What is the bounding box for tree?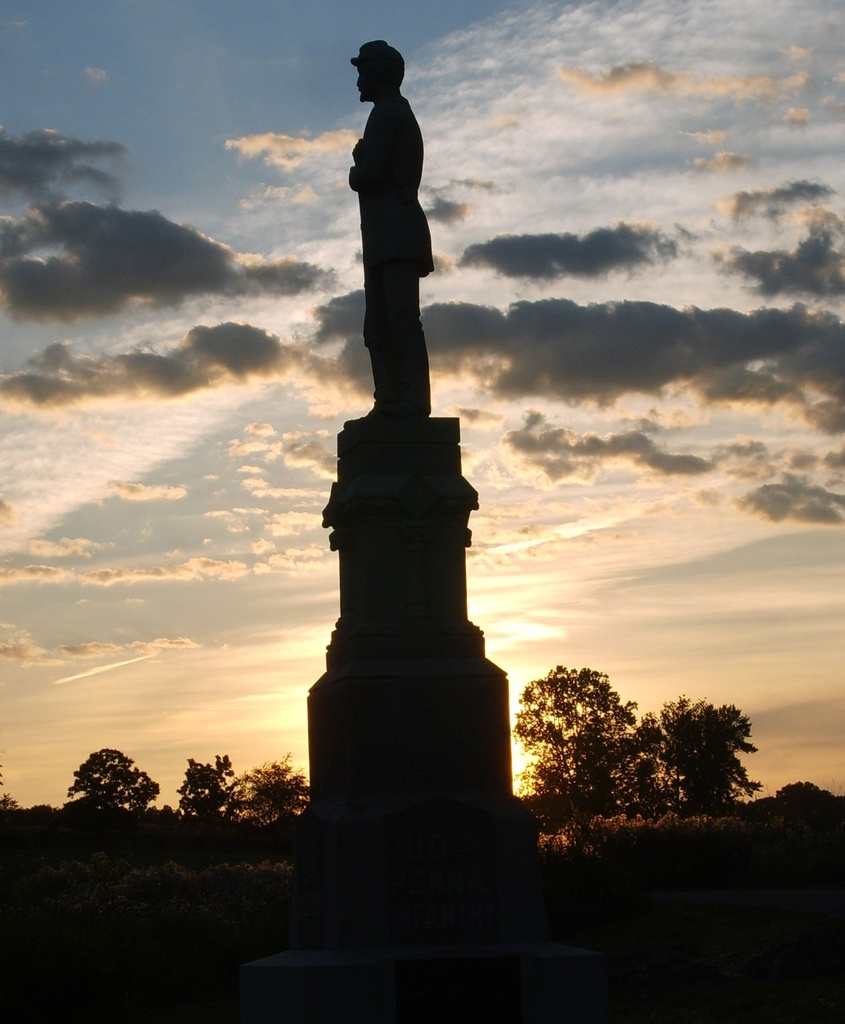
bbox=(231, 758, 312, 818).
